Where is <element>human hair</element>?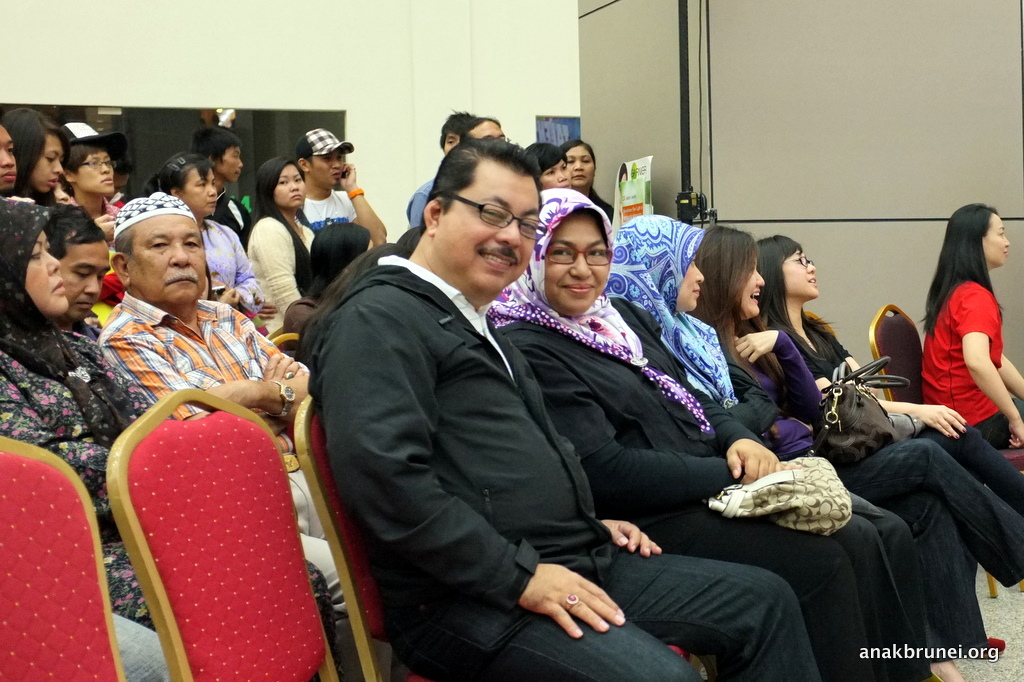
bbox=[442, 107, 475, 143].
